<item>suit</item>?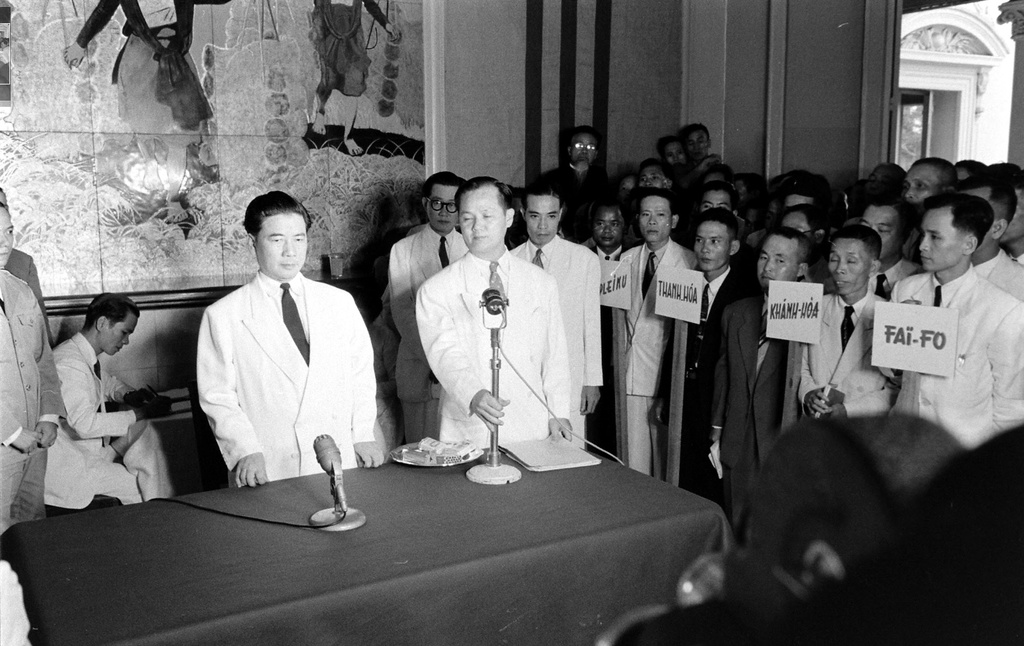
(387, 222, 465, 442)
